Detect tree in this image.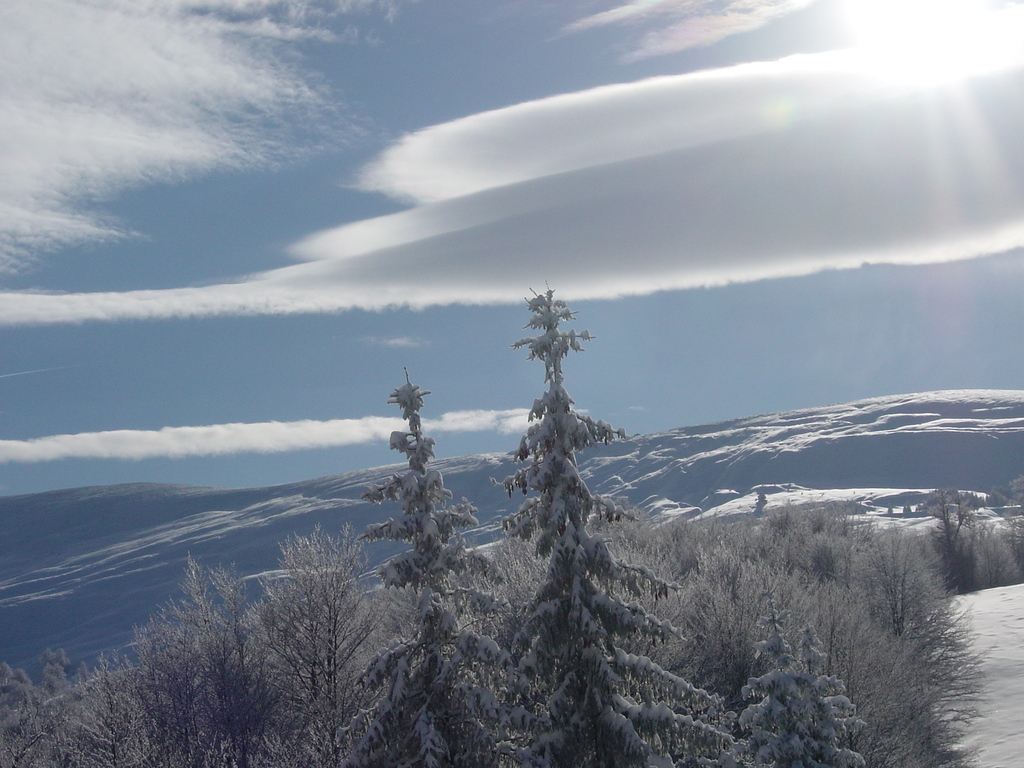
Detection: crop(171, 551, 273, 765).
